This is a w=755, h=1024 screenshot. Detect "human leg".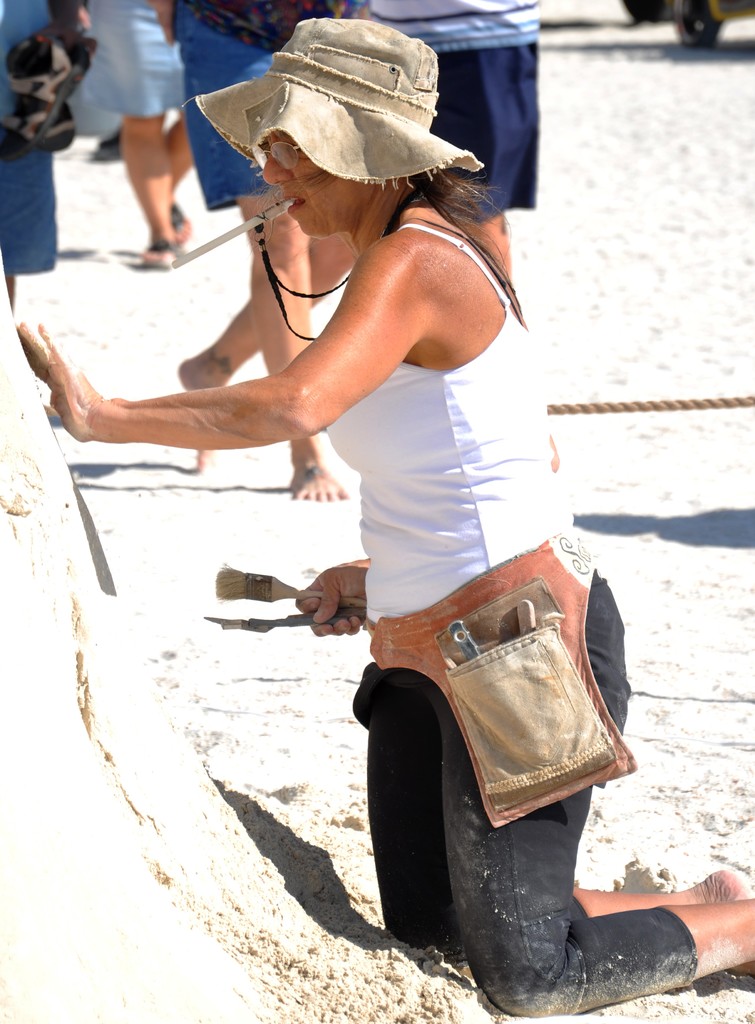
box(366, 662, 748, 973).
